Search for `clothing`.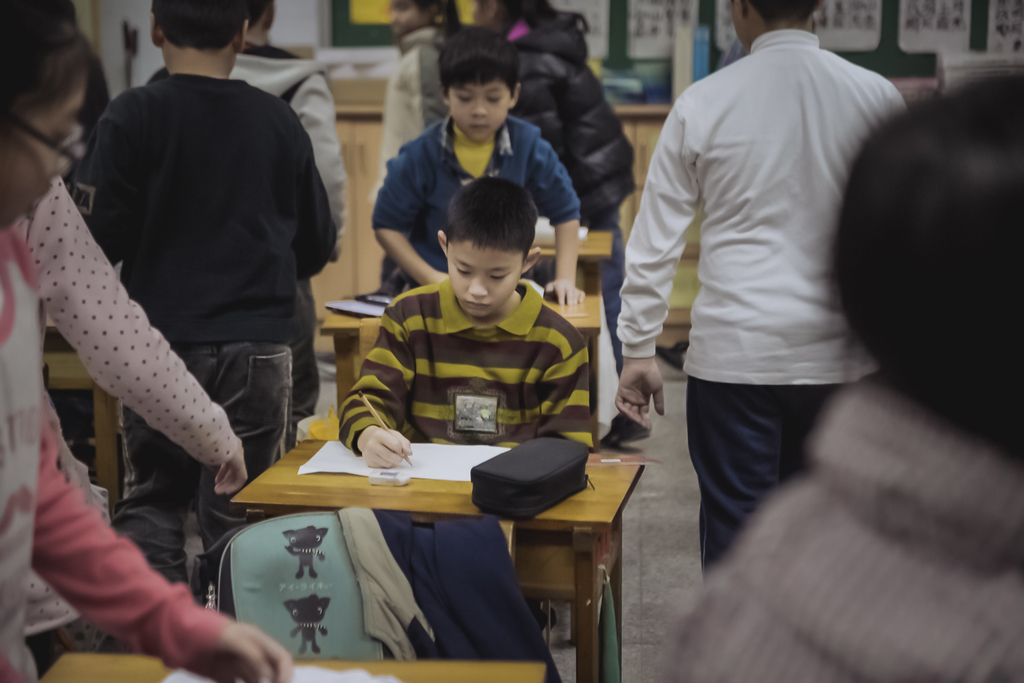
Found at 144/42/347/460.
